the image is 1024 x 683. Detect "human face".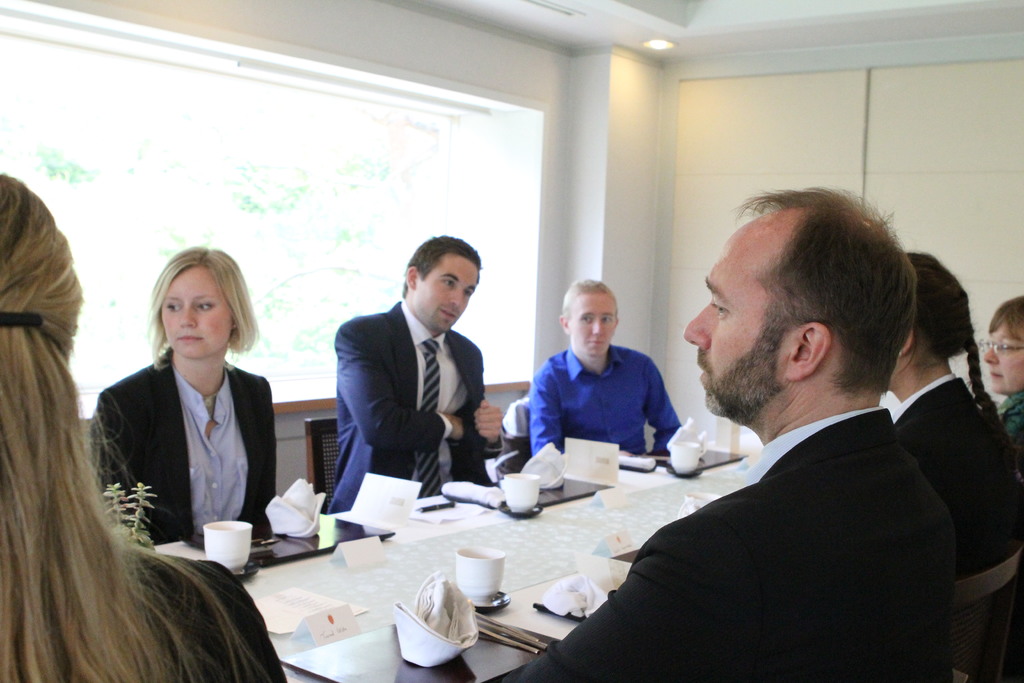
Detection: [572, 297, 616, 354].
